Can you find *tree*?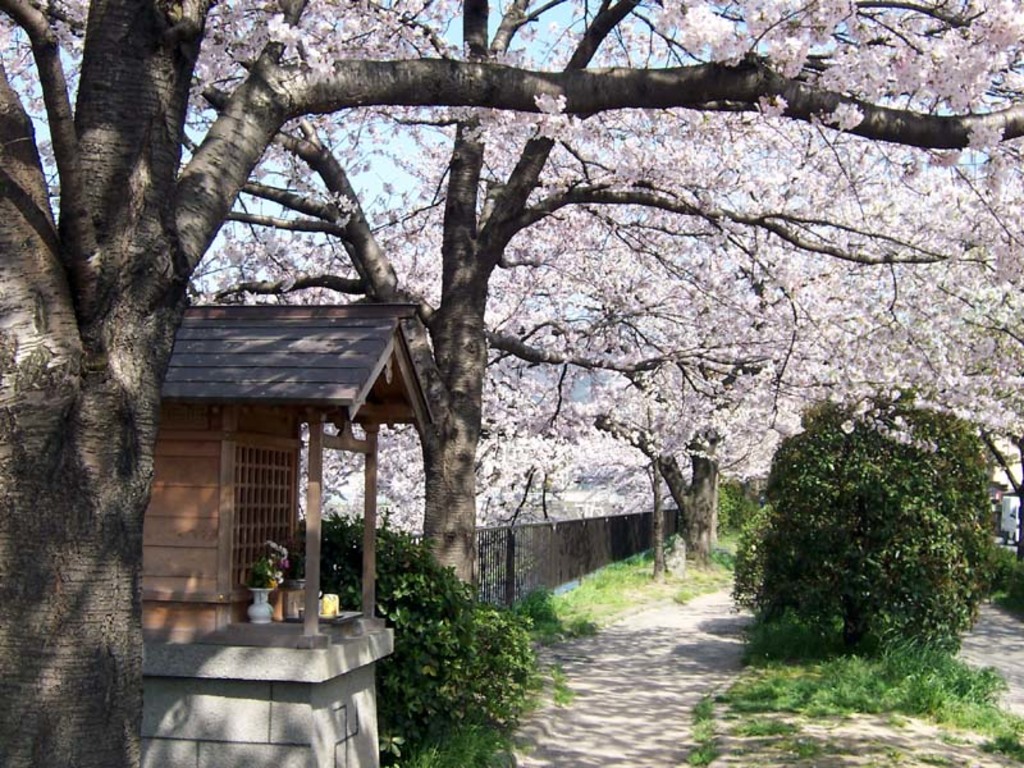
Yes, bounding box: [504, 323, 978, 564].
